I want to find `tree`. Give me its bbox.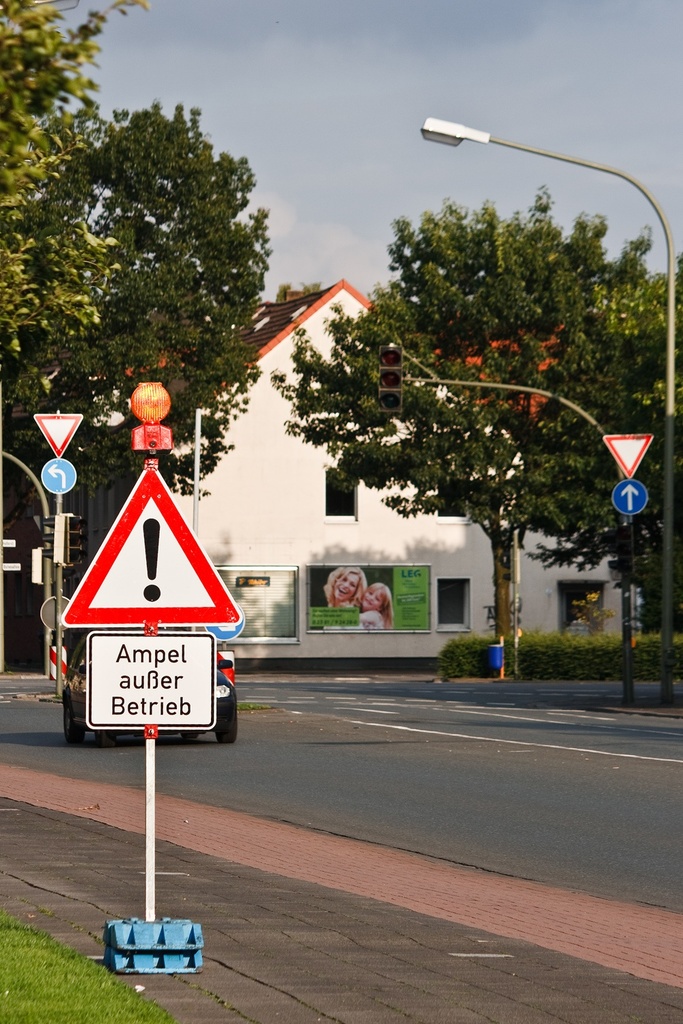
region(8, 0, 267, 529).
